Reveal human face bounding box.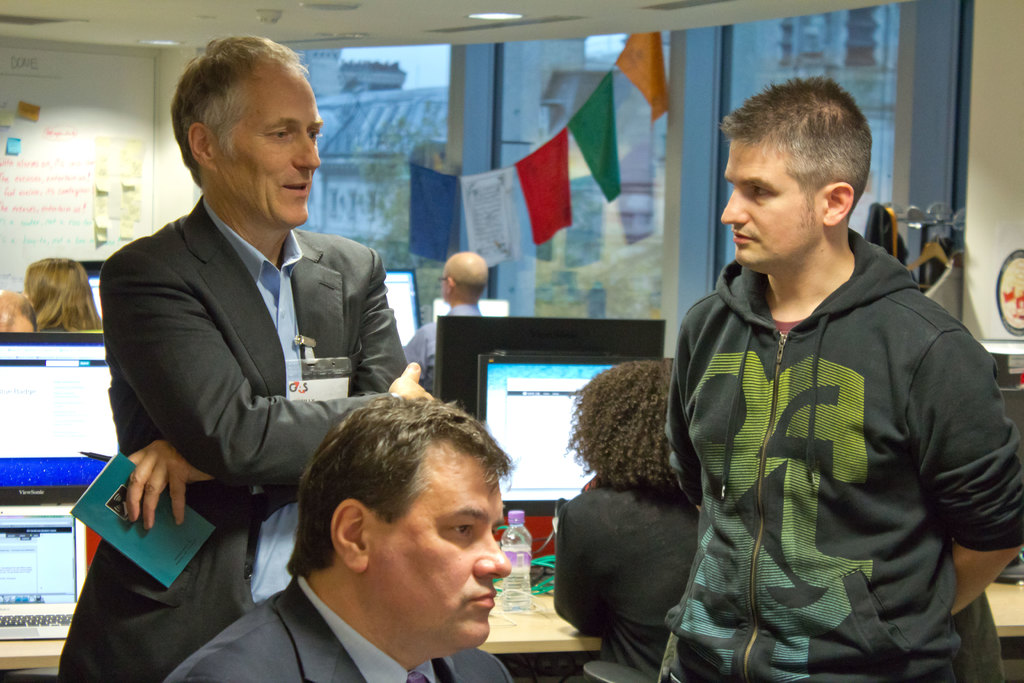
Revealed: [left=232, top=84, right=318, bottom=225].
